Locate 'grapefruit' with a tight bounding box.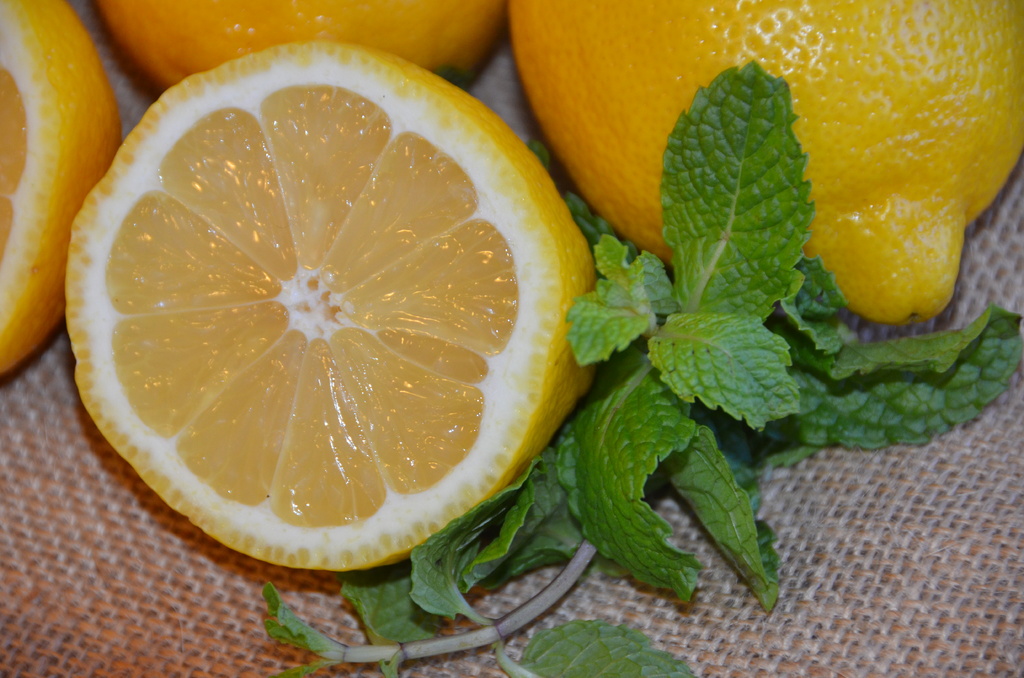
<bbox>506, 0, 1022, 326</bbox>.
